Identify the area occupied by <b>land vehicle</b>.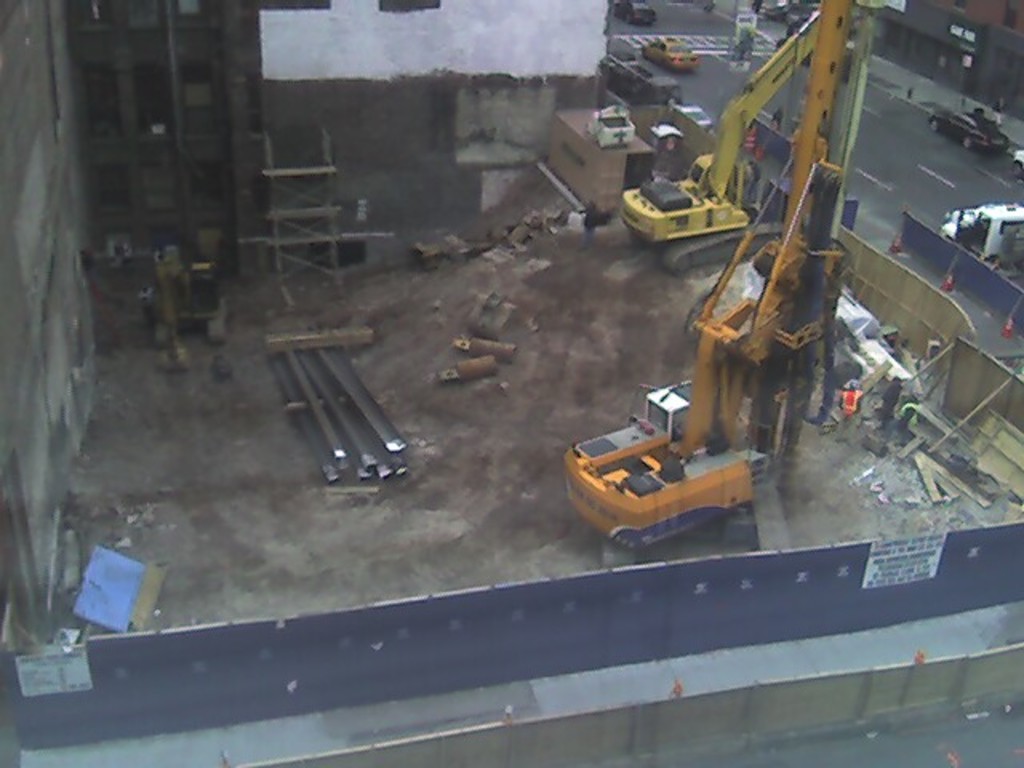
Area: locate(616, 8, 821, 274).
